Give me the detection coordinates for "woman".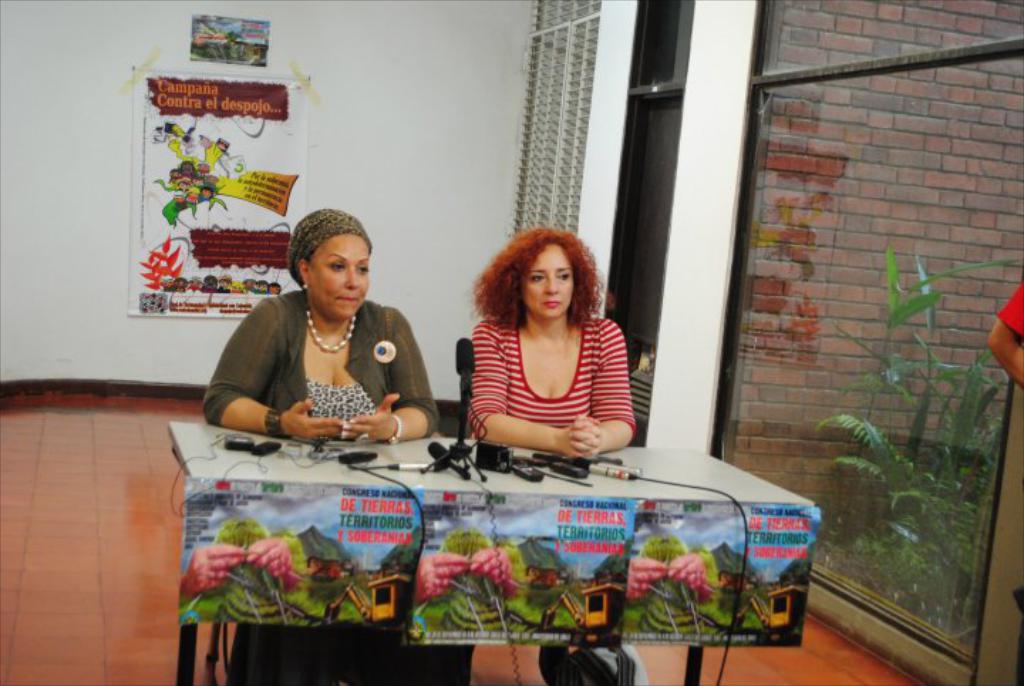
bbox(202, 208, 438, 685).
